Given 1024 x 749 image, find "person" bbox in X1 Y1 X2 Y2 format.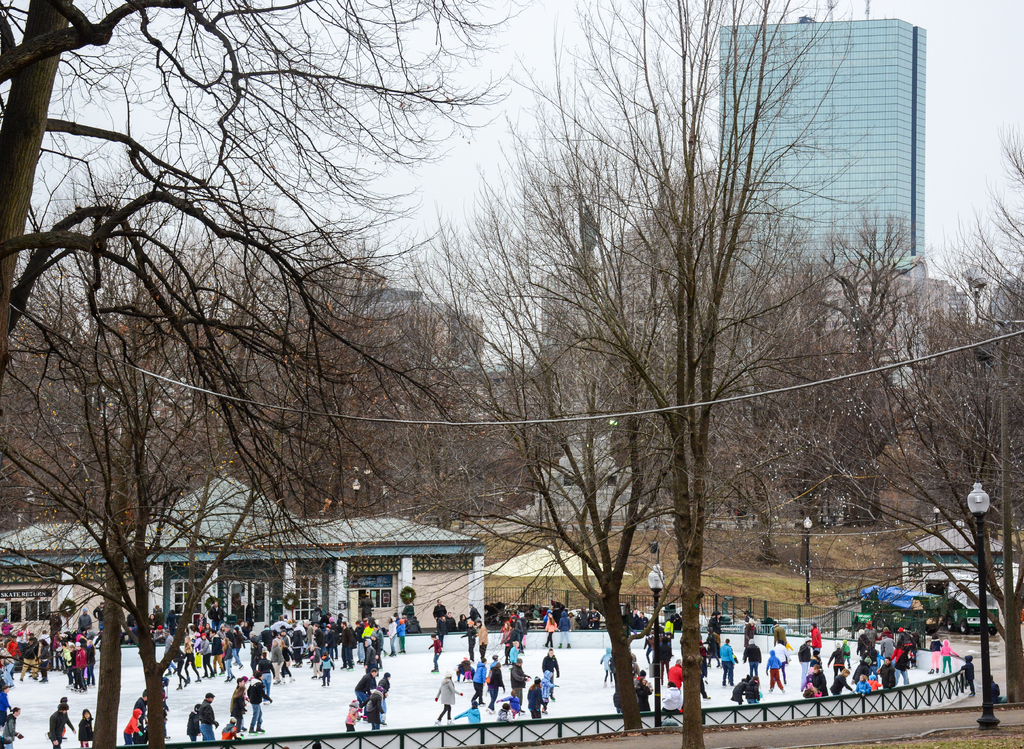
474 621 494 654.
